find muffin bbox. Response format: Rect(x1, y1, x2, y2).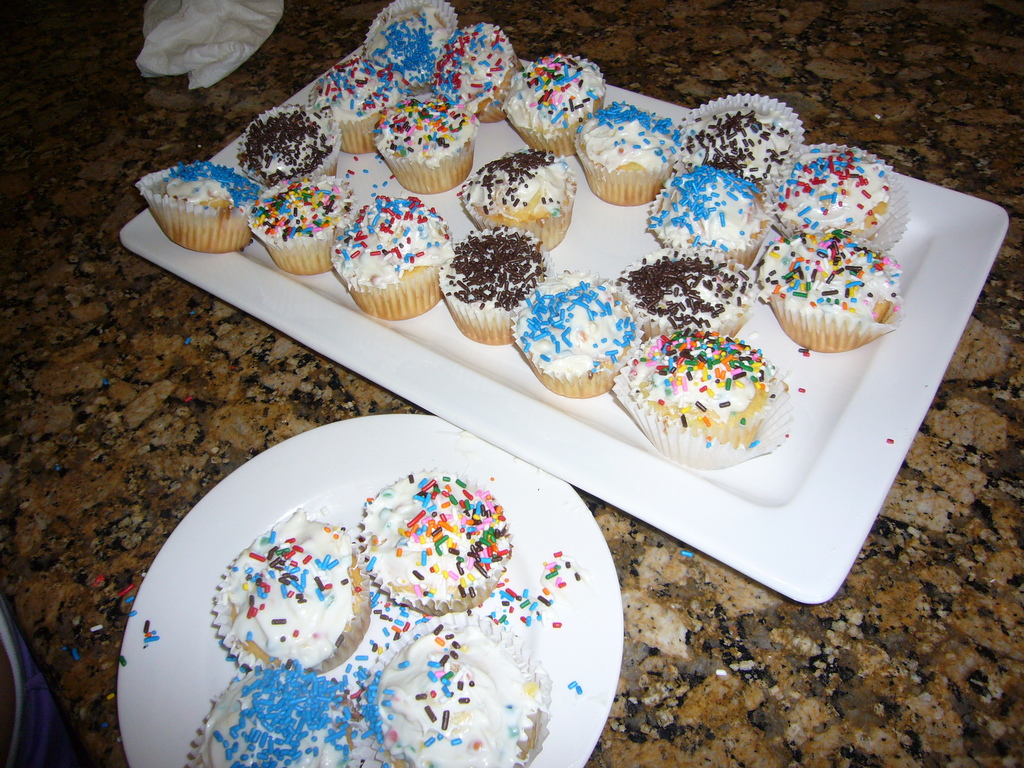
Rect(332, 193, 454, 321).
